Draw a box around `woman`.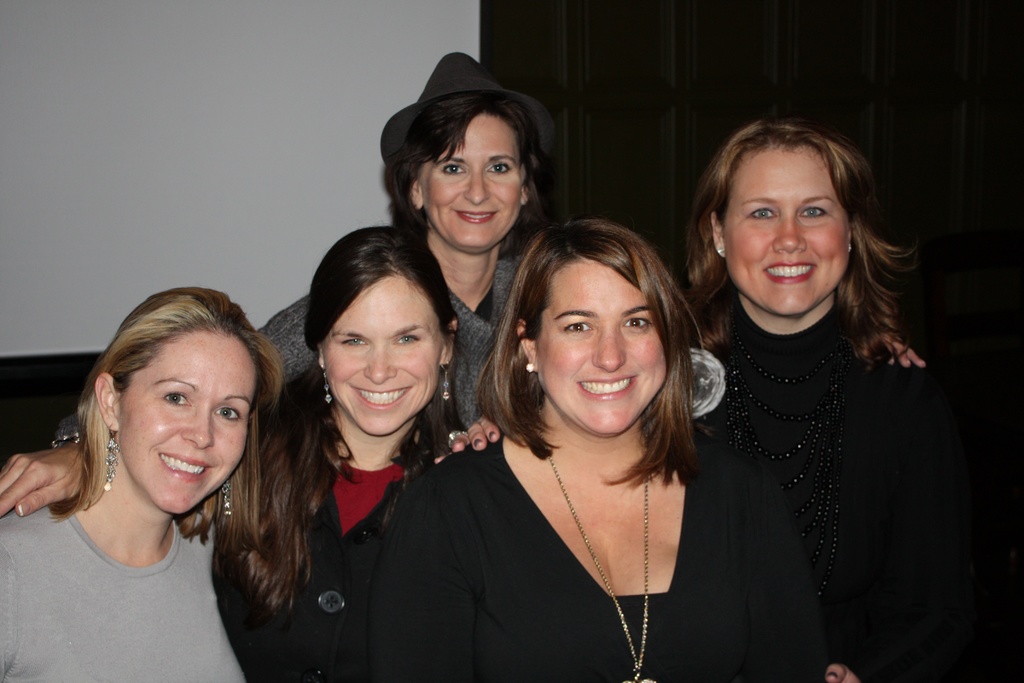
435:115:986:682.
